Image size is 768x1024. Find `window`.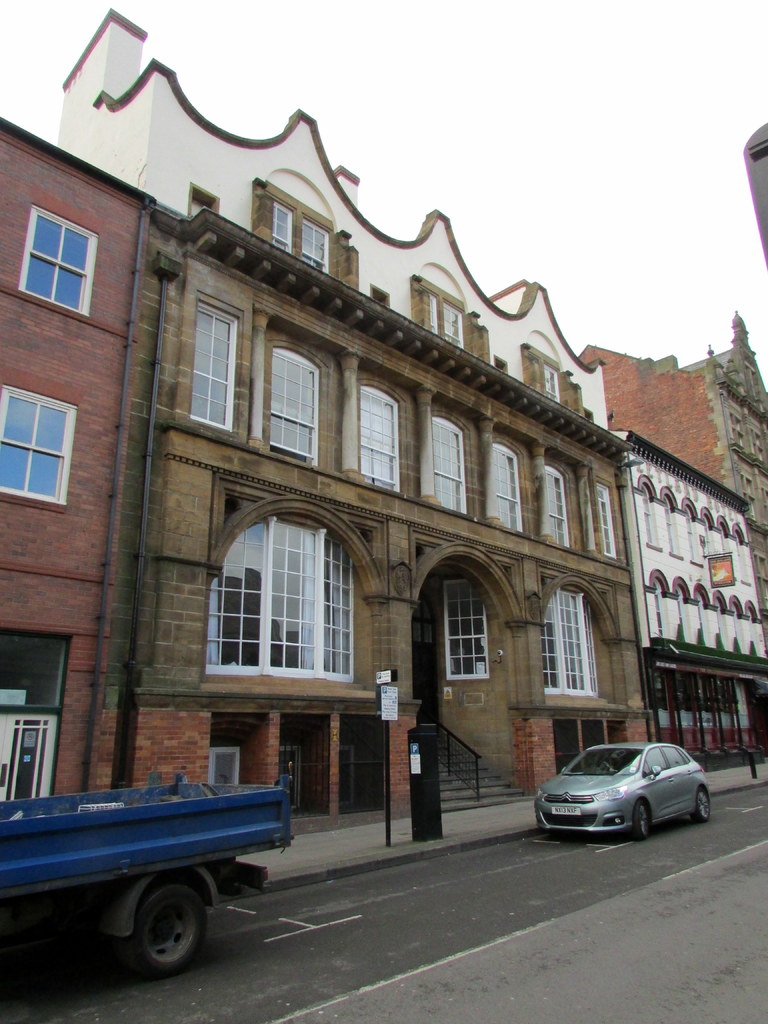
444:579:493:682.
